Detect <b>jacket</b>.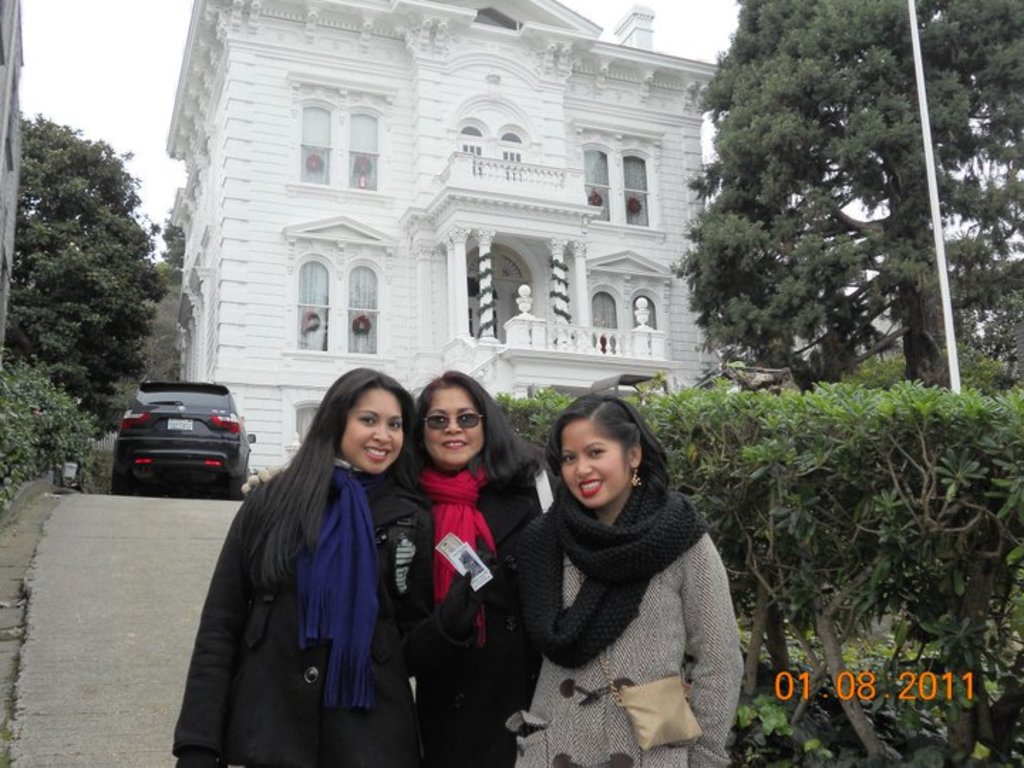
Detected at detection(414, 455, 558, 767).
